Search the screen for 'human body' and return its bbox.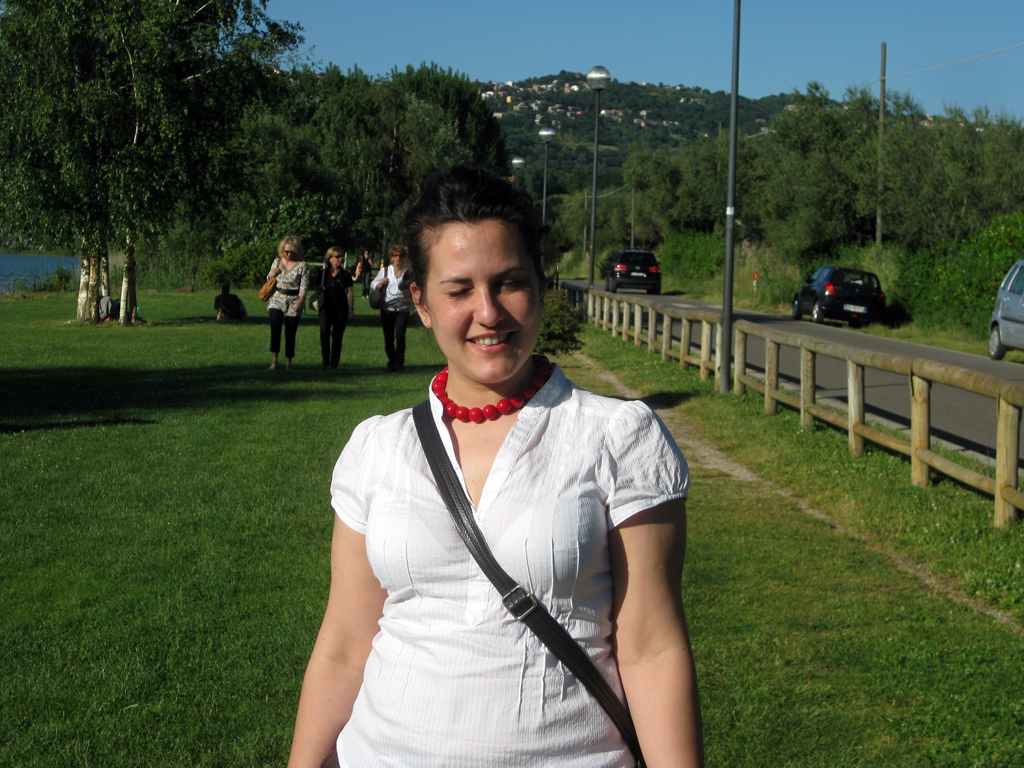
Found: [267,260,709,767].
